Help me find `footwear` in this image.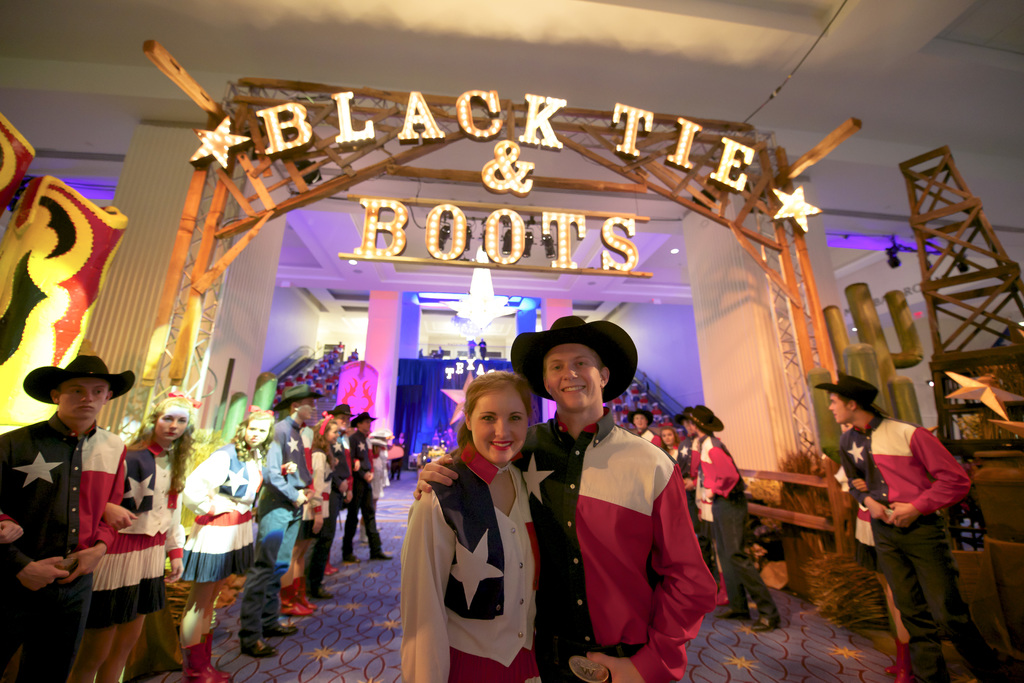
Found it: [750,620,771,636].
